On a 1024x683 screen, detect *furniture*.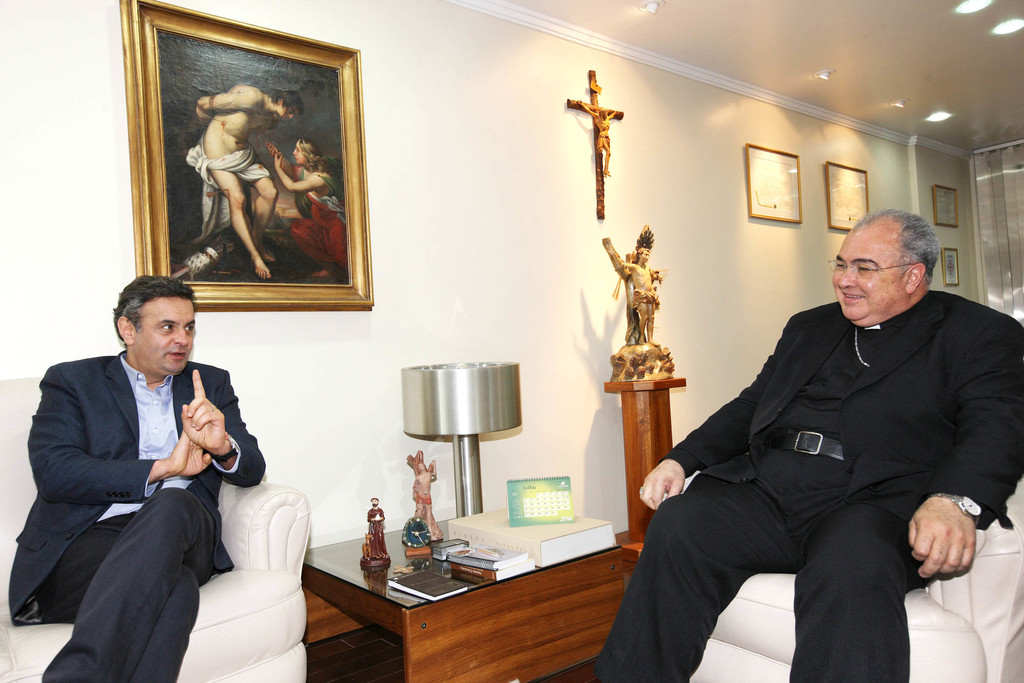
602 378 686 579.
